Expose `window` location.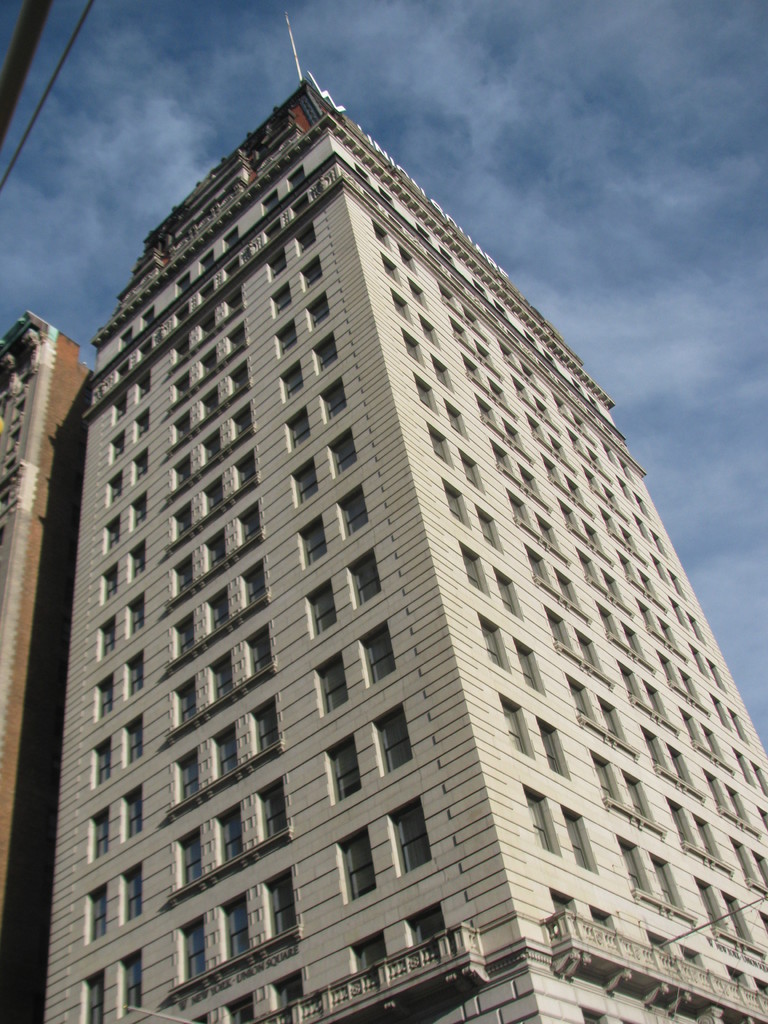
Exposed at BBox(123, 870, 138, 926).
